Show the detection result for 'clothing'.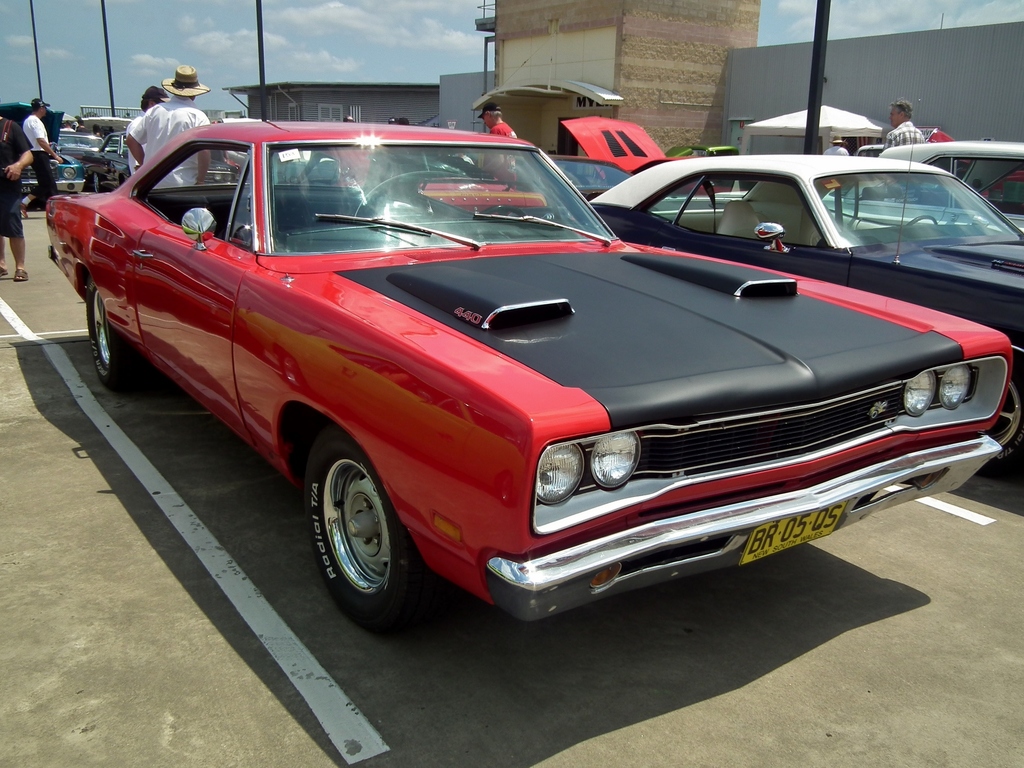
[823,144,848,154].
